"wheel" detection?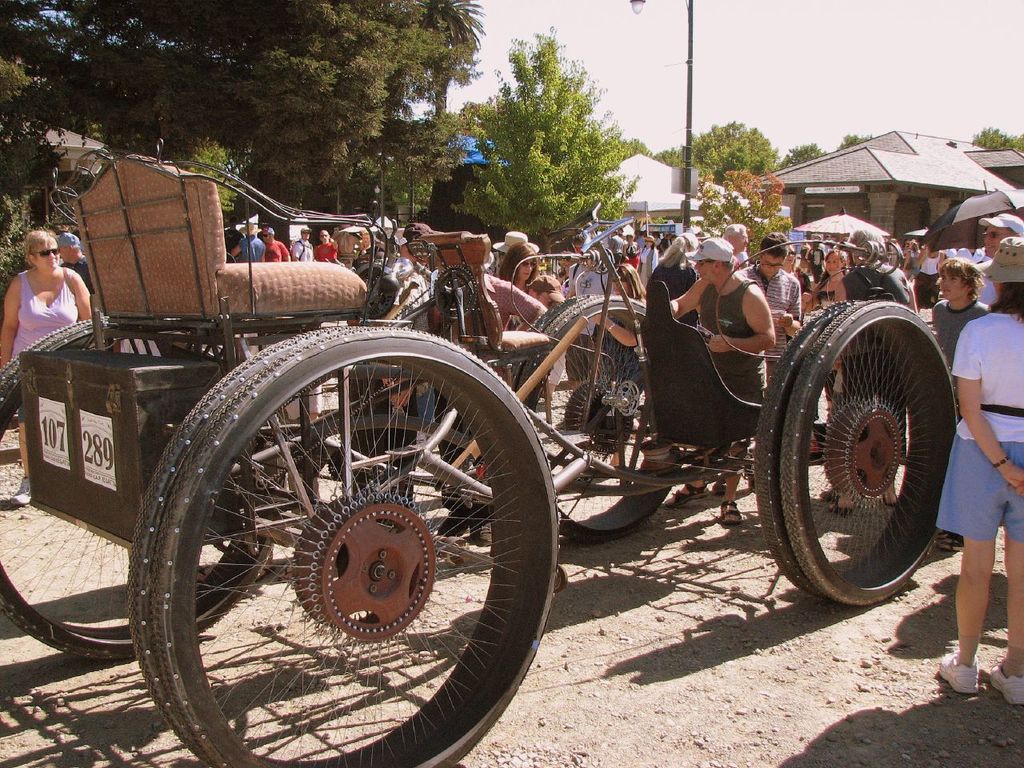
(0, 314, 282, 662)
